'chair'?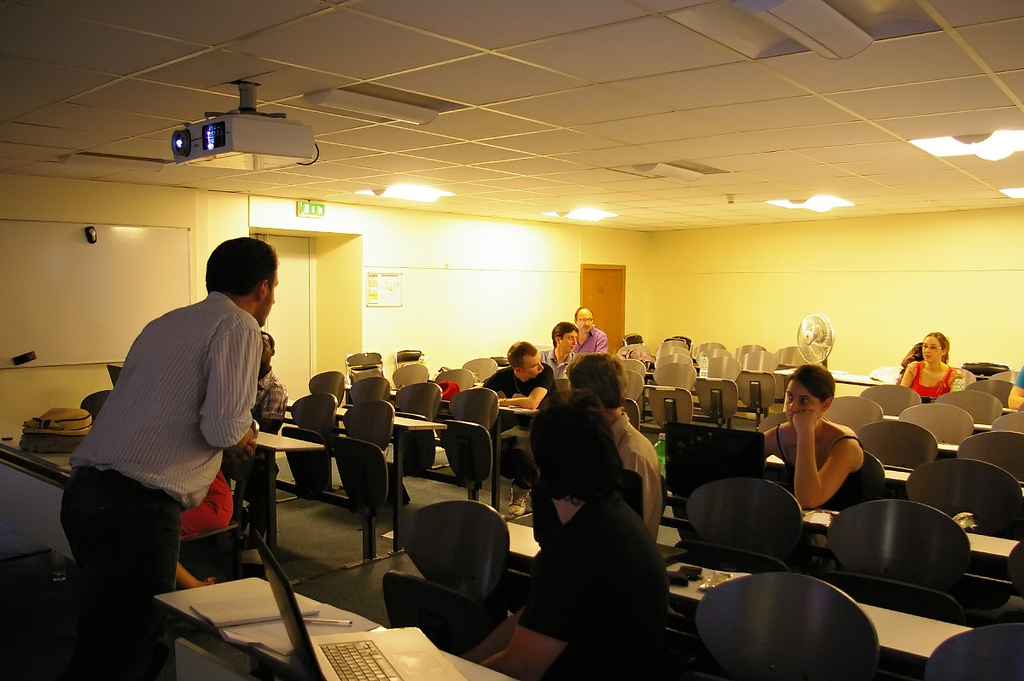
(434, 367, 475, 399)
